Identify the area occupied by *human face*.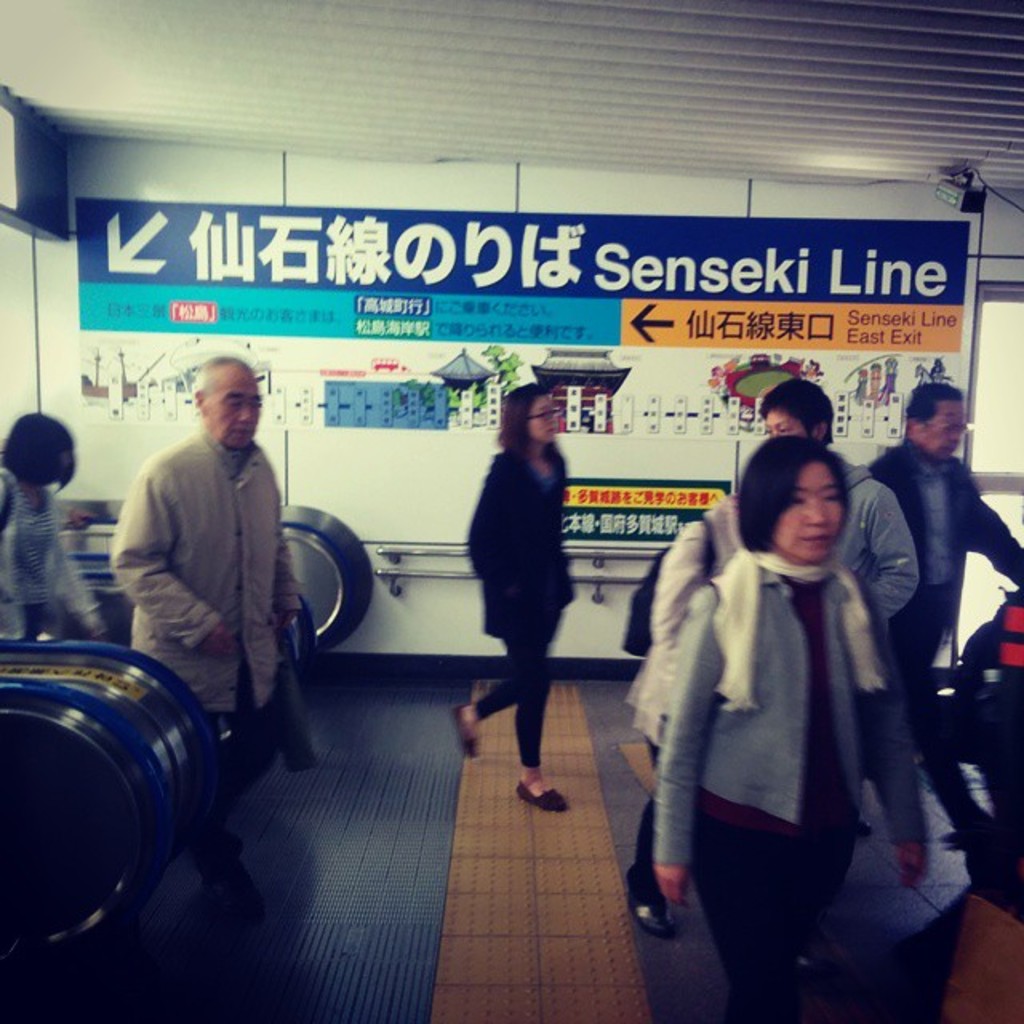
Area: [x1=768, y1=403, x2=813, y2=434].
